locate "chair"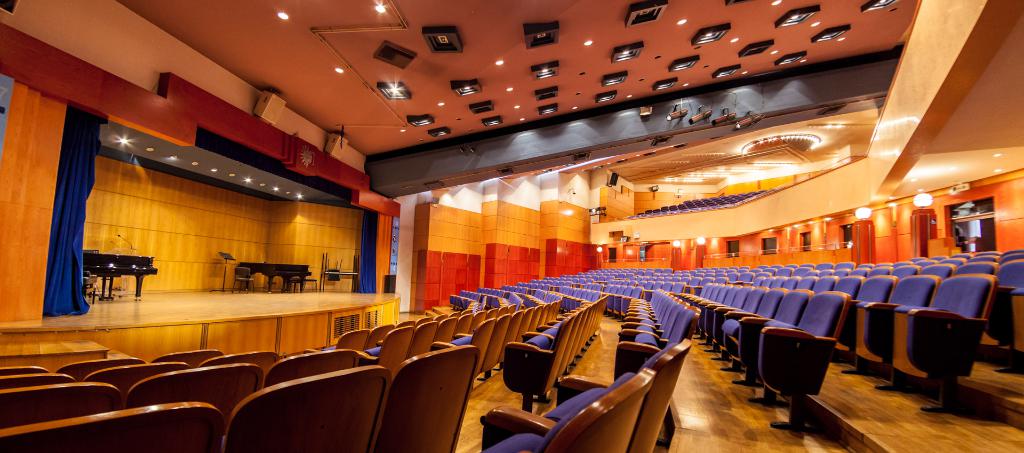
444, 318, 495, 375
